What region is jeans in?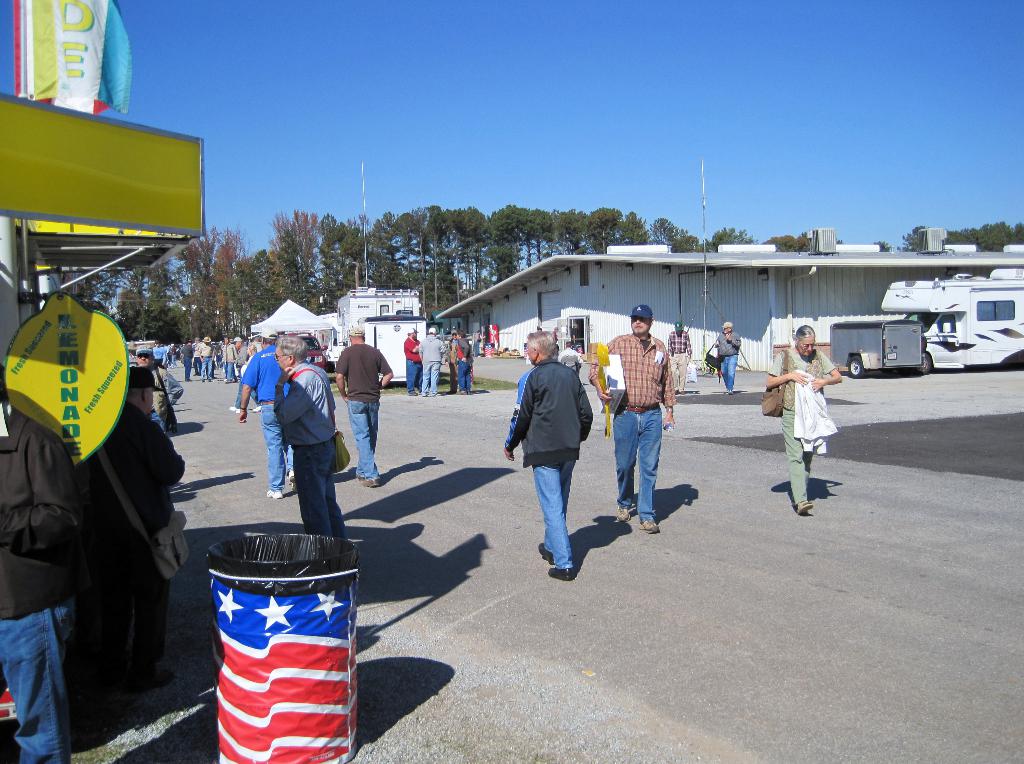
x1=220 y1=367 x2=232 y2=381.
